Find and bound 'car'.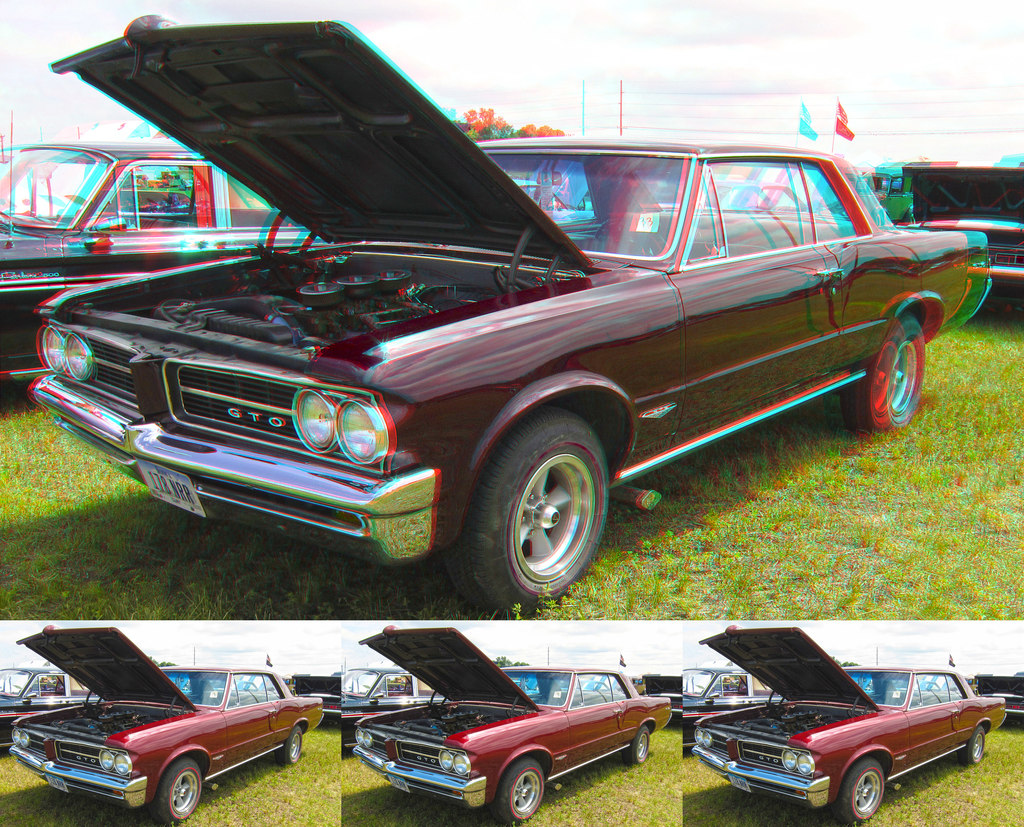
Bound: detection(10, 626, 328, 825).
